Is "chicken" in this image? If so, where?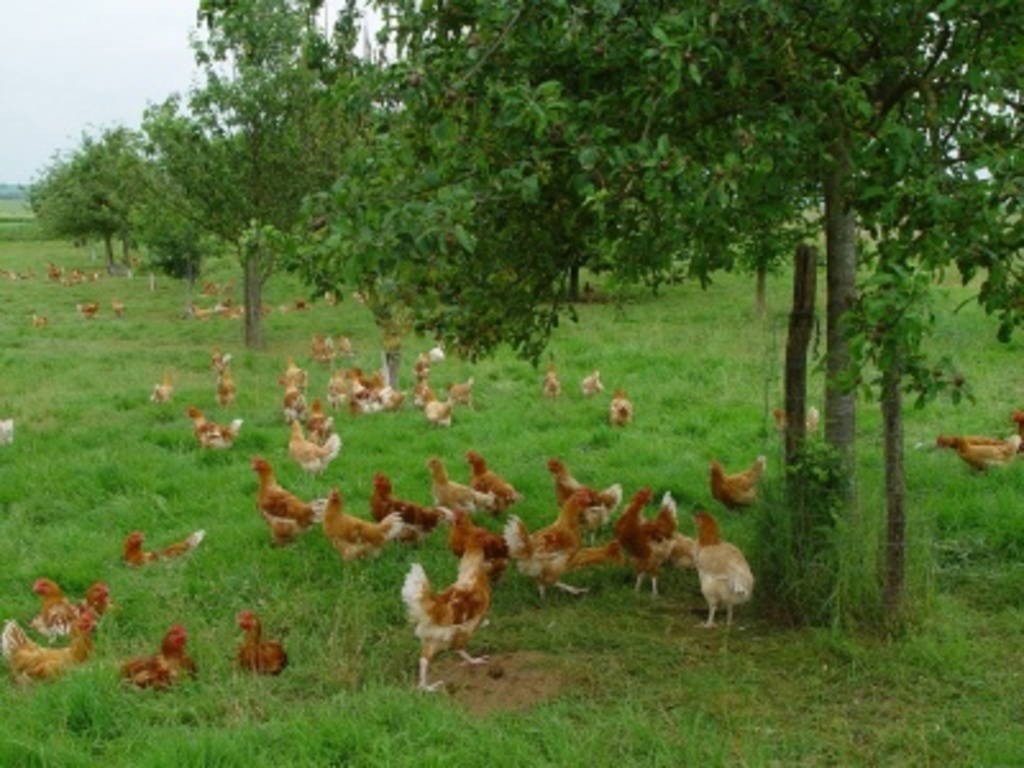
Yes, at (97, 614, 197, 707).
